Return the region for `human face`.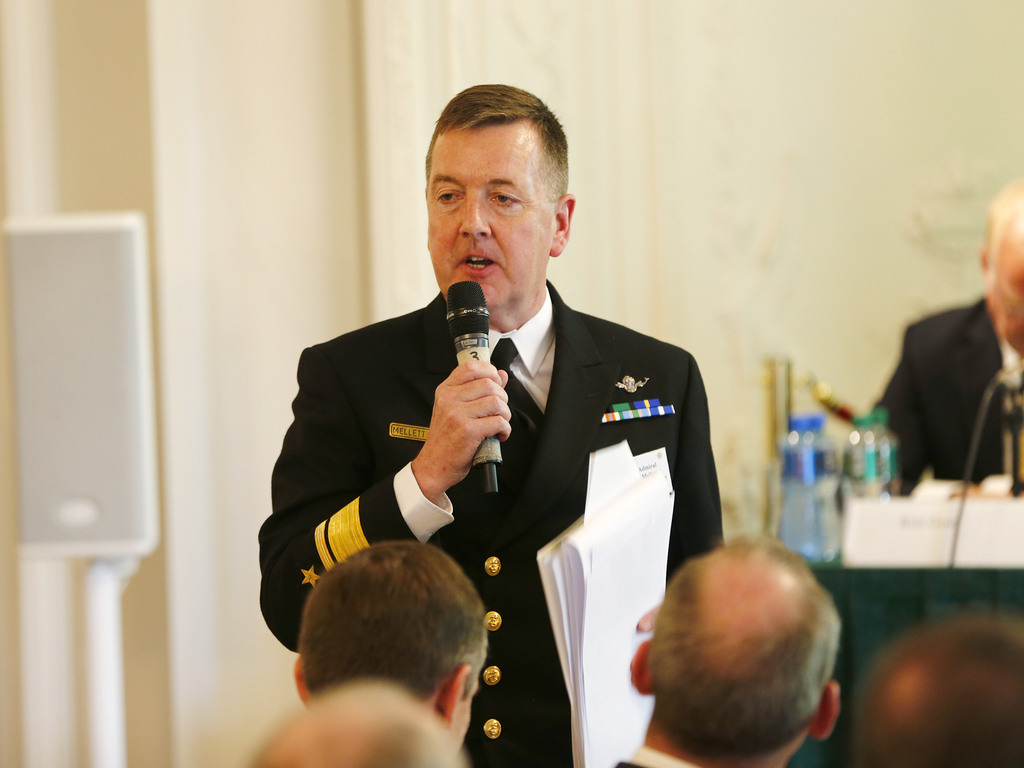
select_region(429, 120, 552, 308).
